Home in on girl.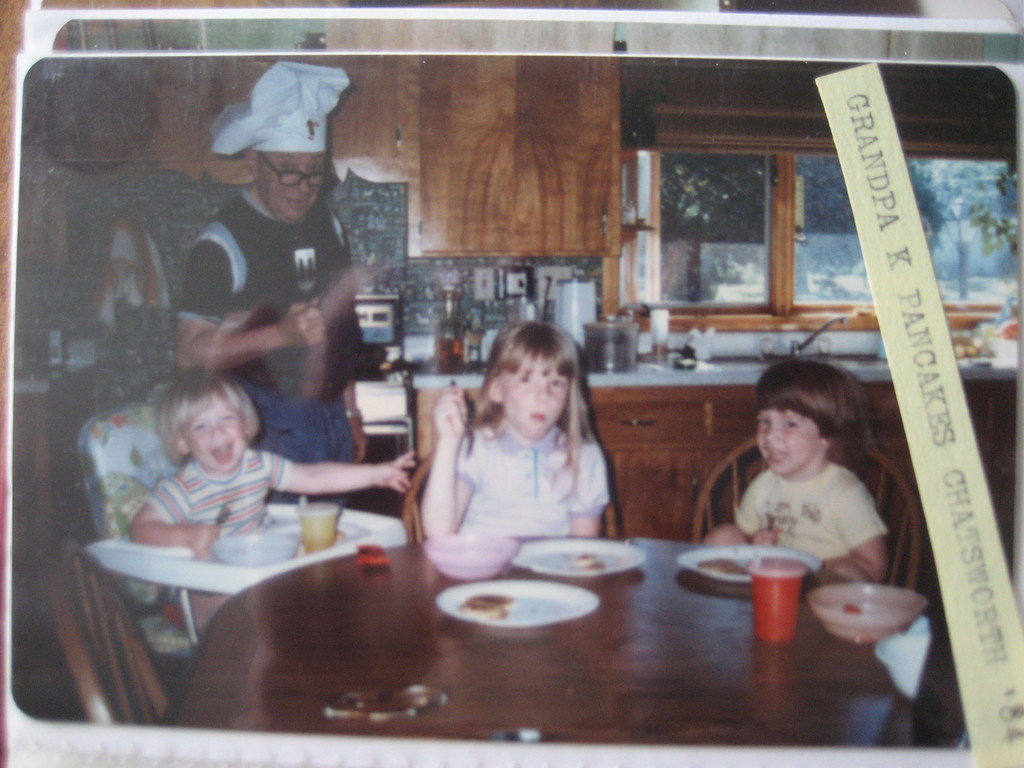
Homed in at detection(707, 359, 890, 585).
